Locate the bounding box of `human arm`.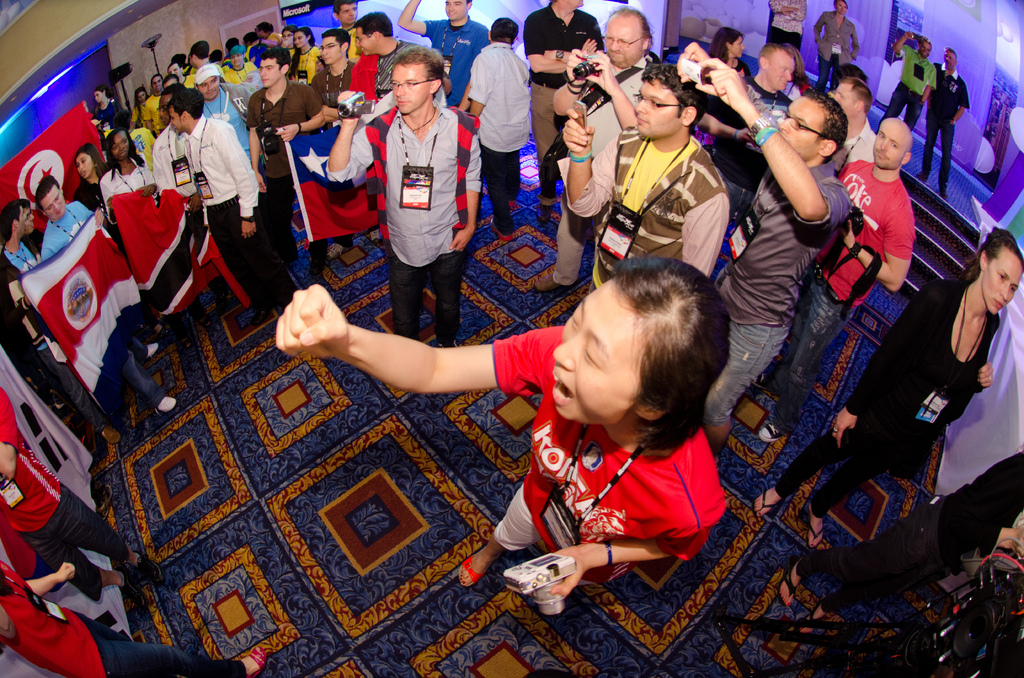
Bounding box: [left=545, top=17, right=600, bottom=61].
